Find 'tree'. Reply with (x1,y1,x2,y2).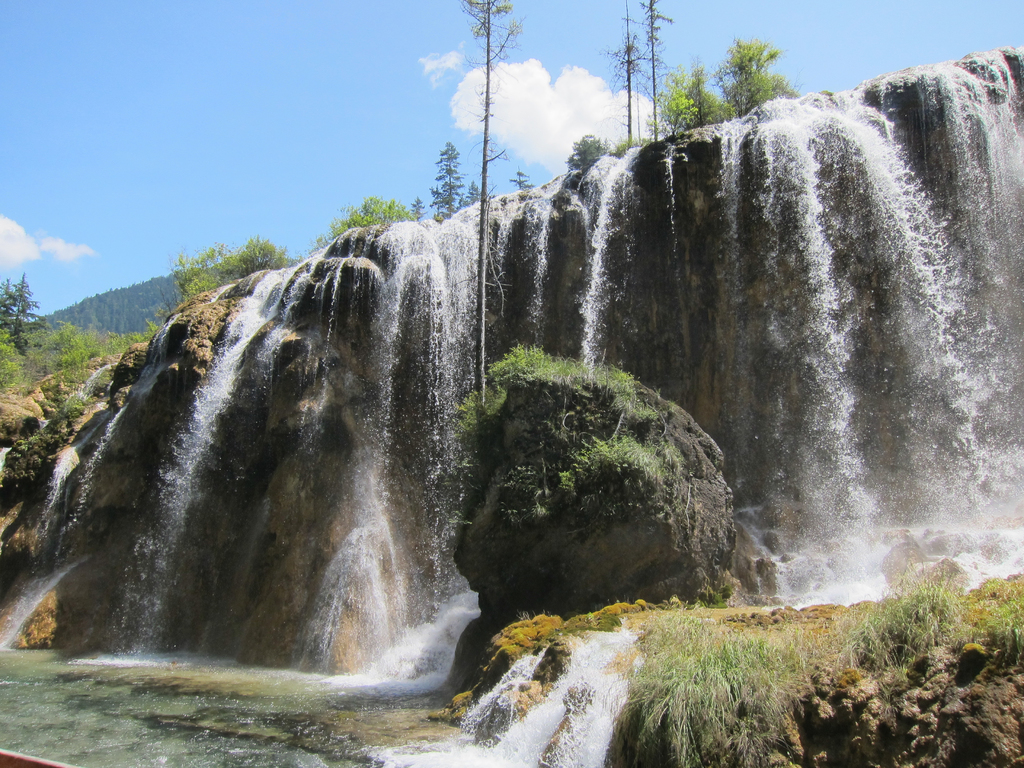
(428,143,467,222).
